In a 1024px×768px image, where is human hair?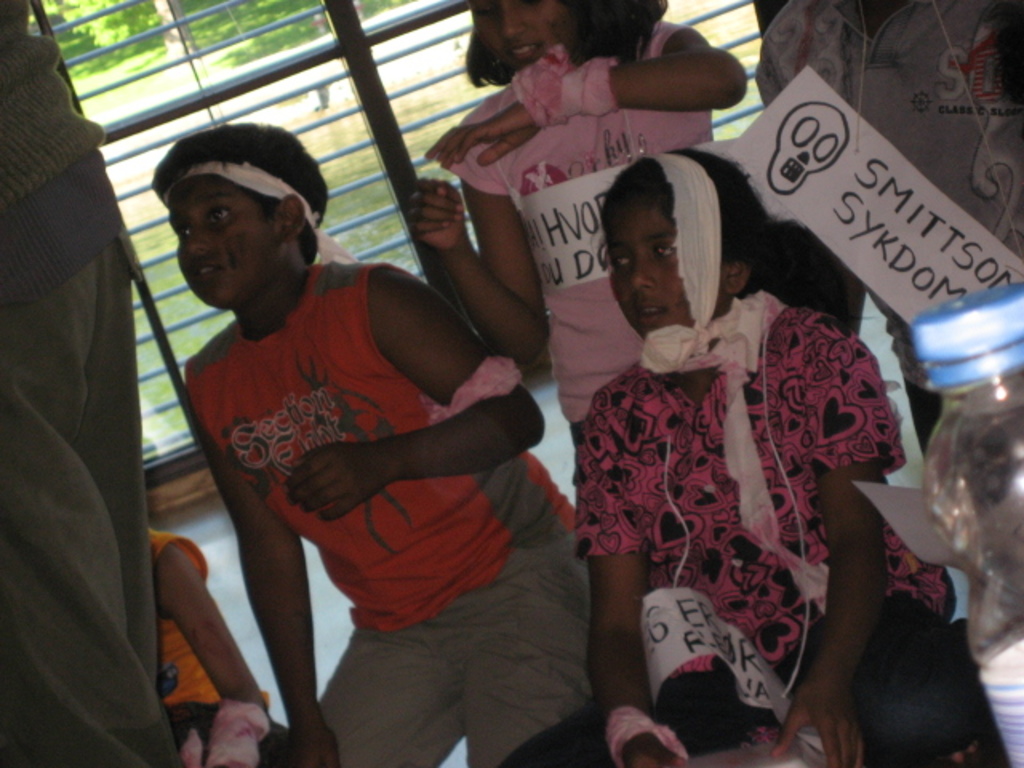
150,128,304,291.
